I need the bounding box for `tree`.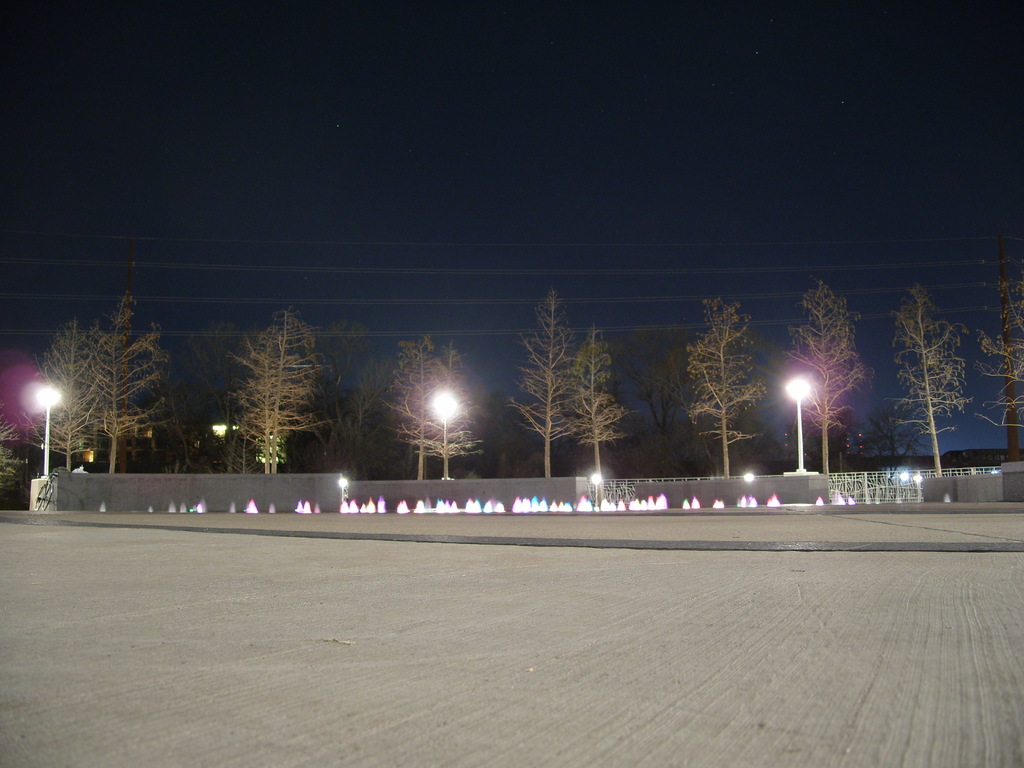
Here it is: BBox(567, 326, 630, 492).
